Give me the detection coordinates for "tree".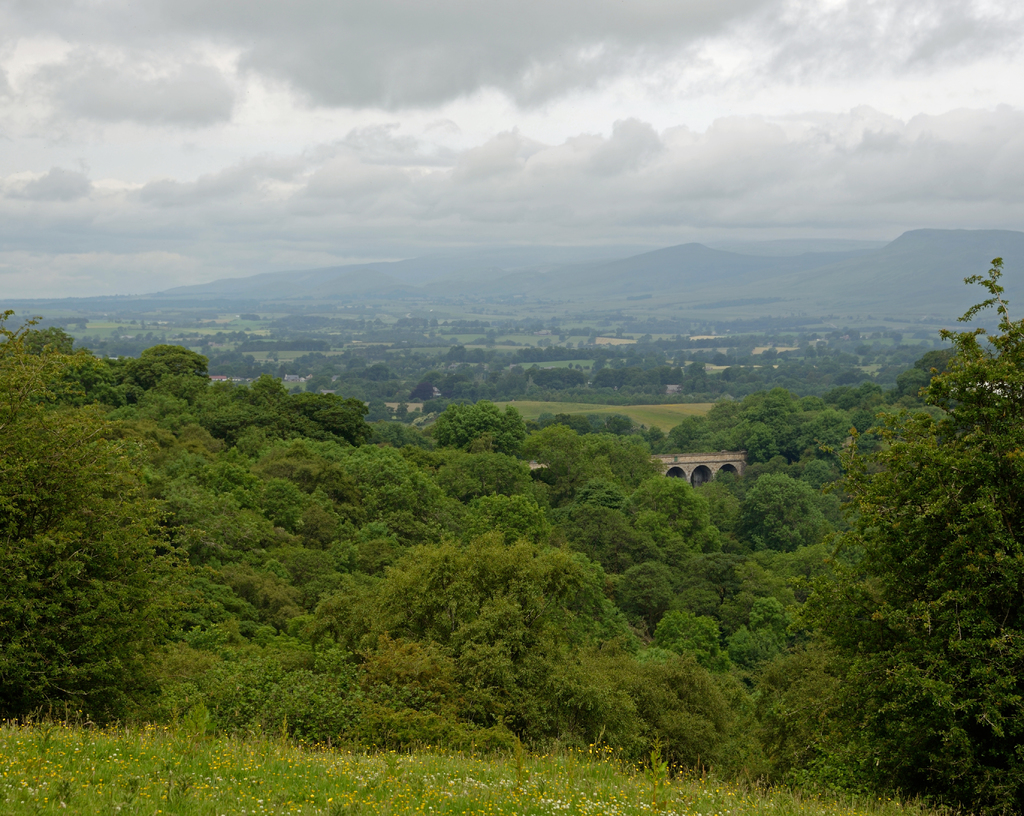
crop(398, 528, 634, 741).
